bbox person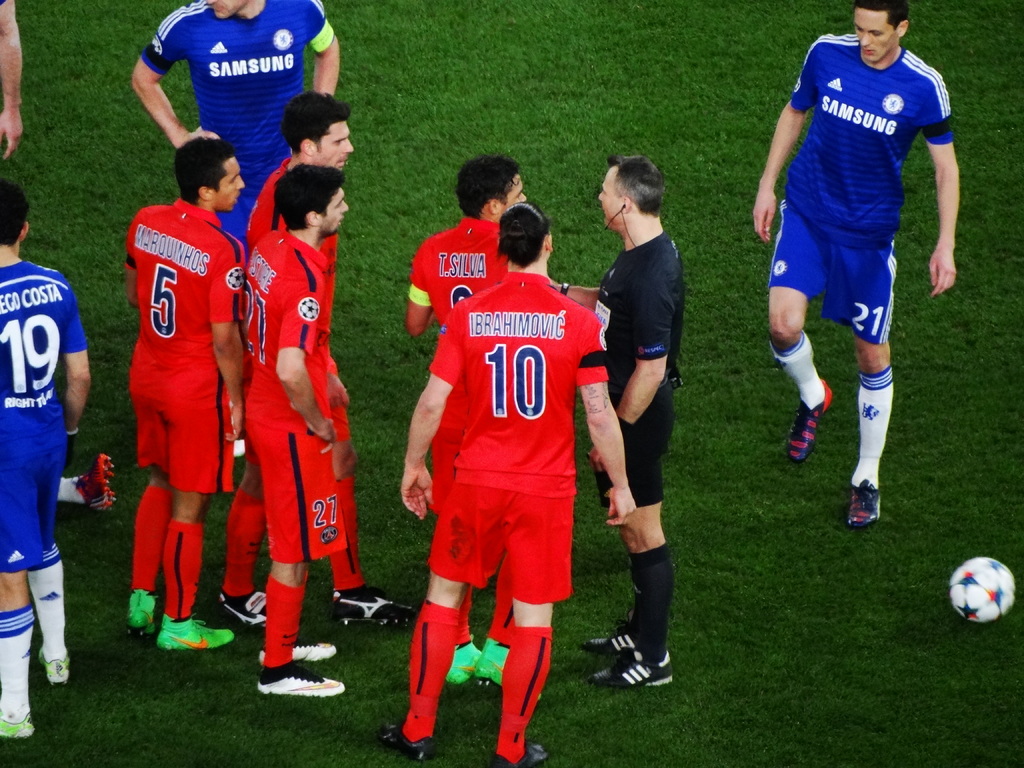
region(124, 143, 248, 639)
